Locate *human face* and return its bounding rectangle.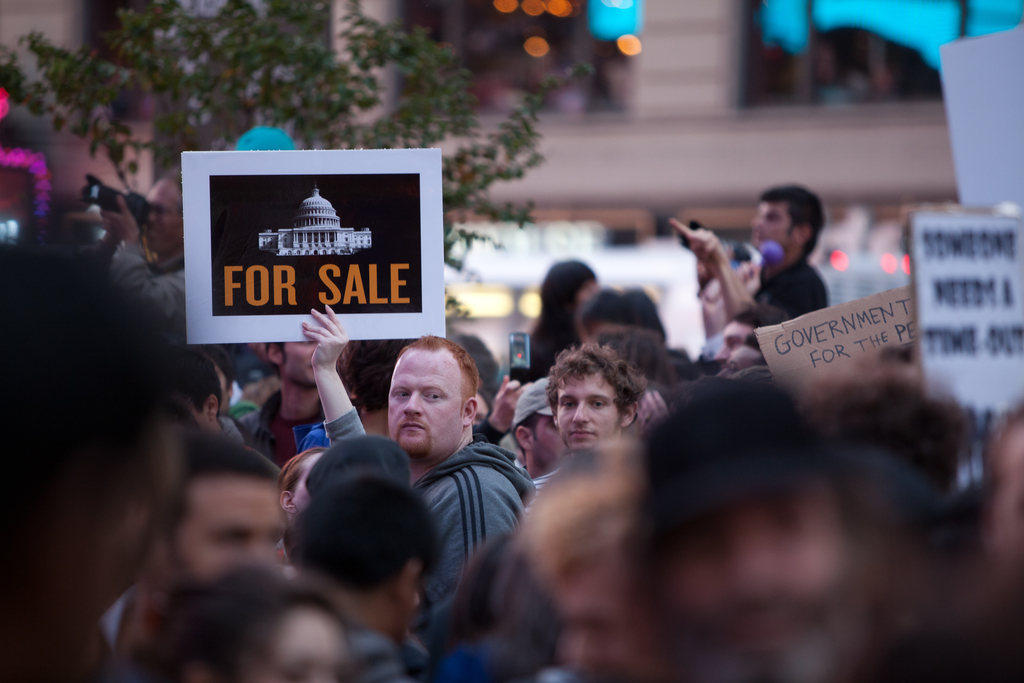
[left=748, top=197, right=787, bottom=245].
